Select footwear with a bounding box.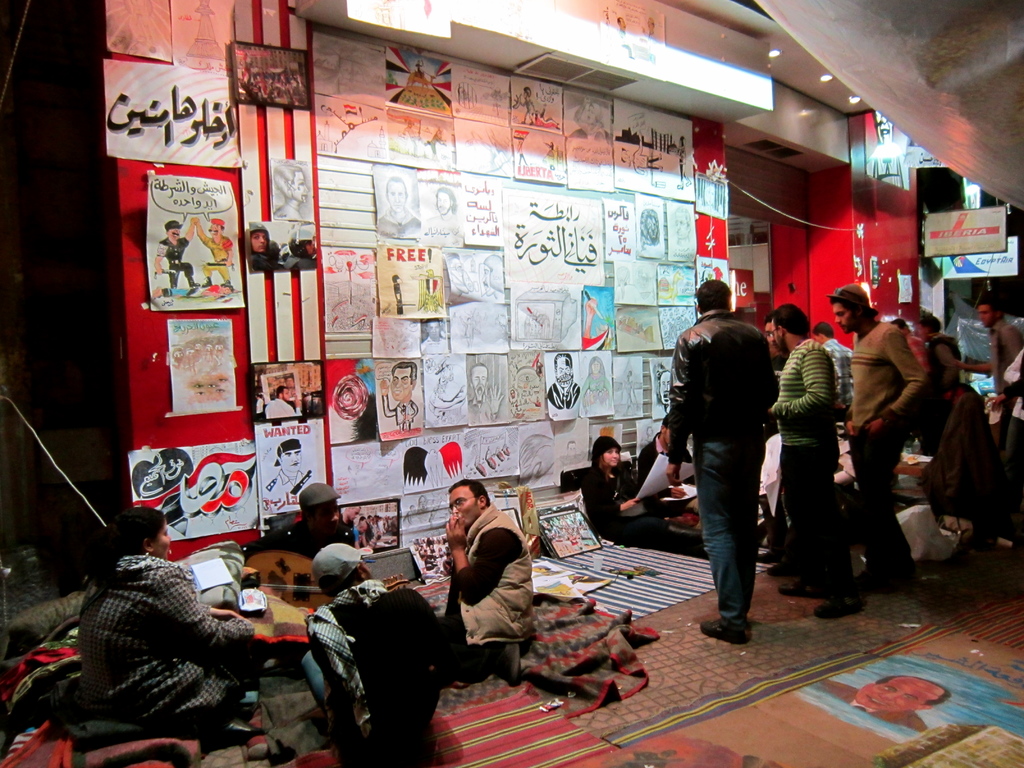
{"left": 196, "top": 710, "right": 258, "bottom": 755}.
